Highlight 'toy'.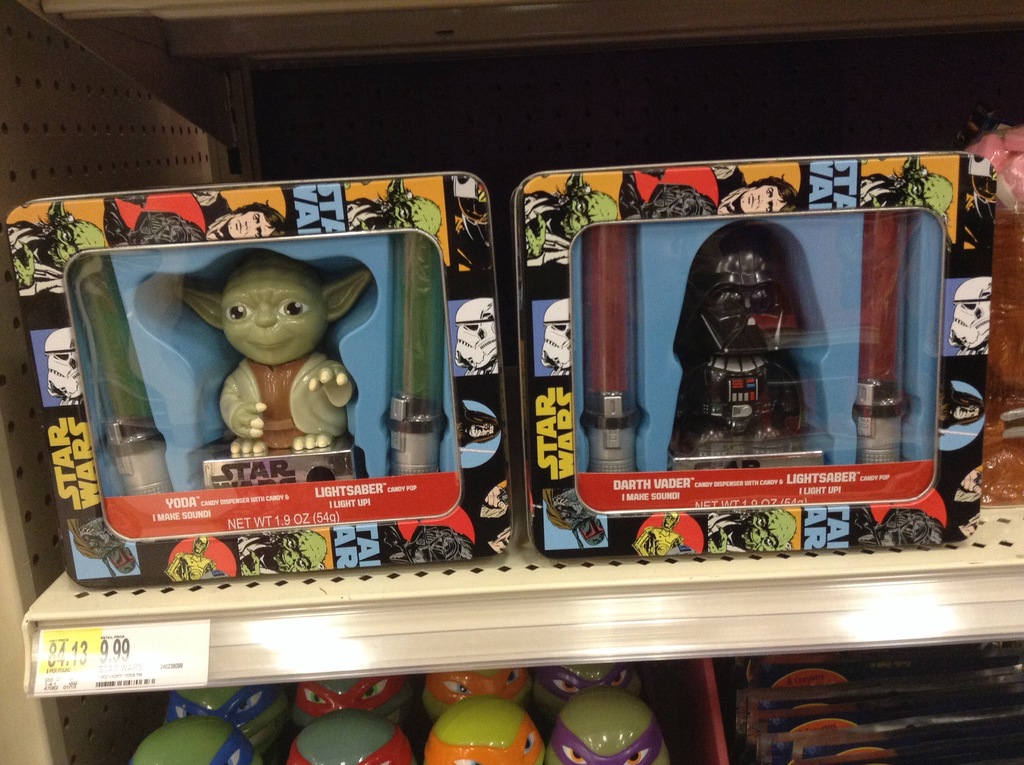
Highlighted region: pyautogui.locateOnScreen(553, 692, 673, 764).
